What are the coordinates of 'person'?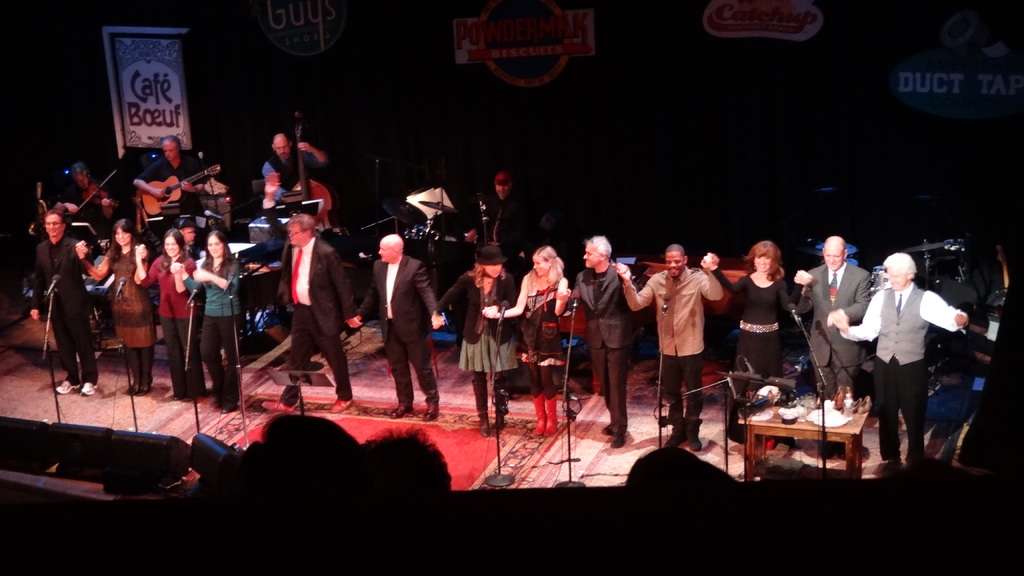
box(269, 211, 355, 413).
